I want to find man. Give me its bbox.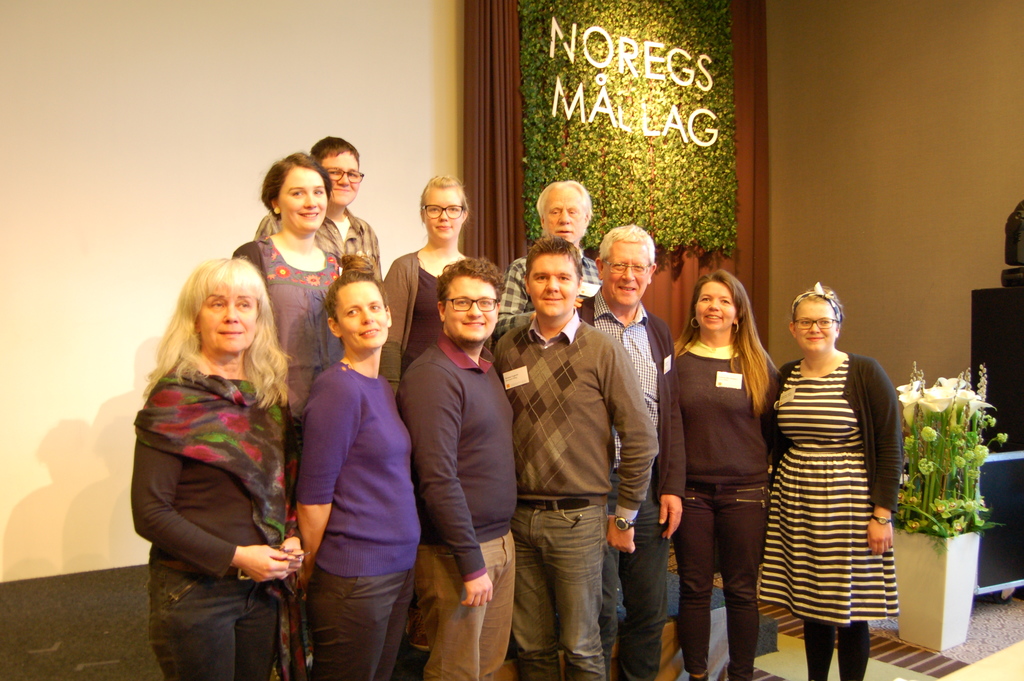
490 183 601 357.
